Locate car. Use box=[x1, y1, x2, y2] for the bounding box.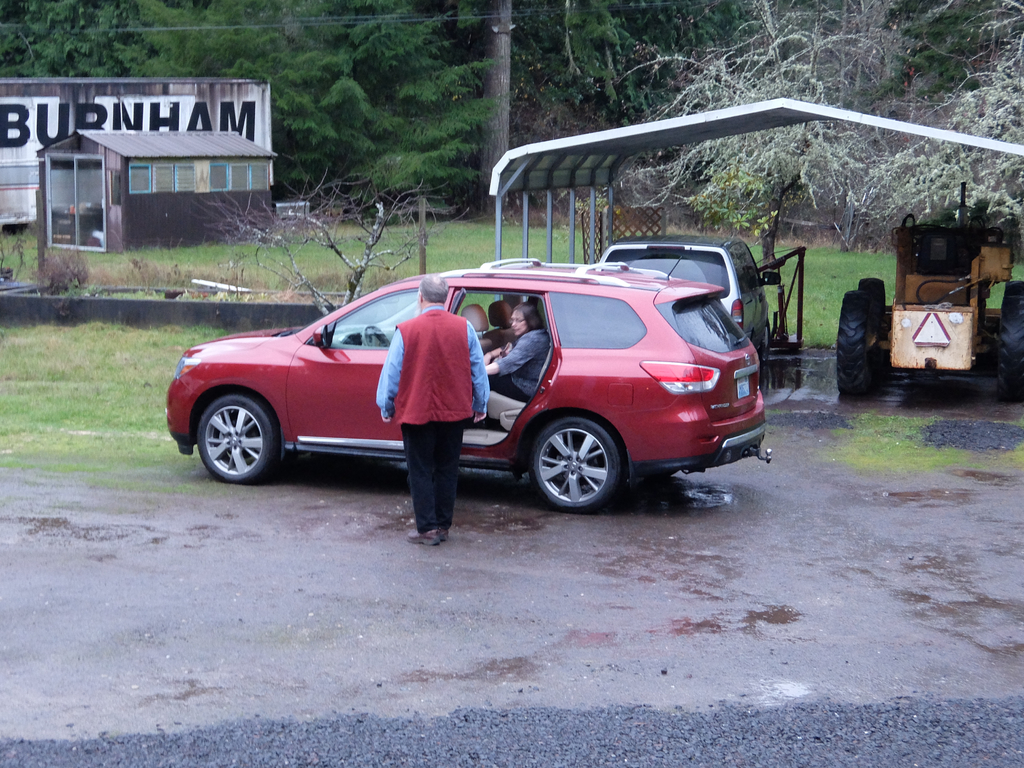
box=[163, 252, 769, 524].
